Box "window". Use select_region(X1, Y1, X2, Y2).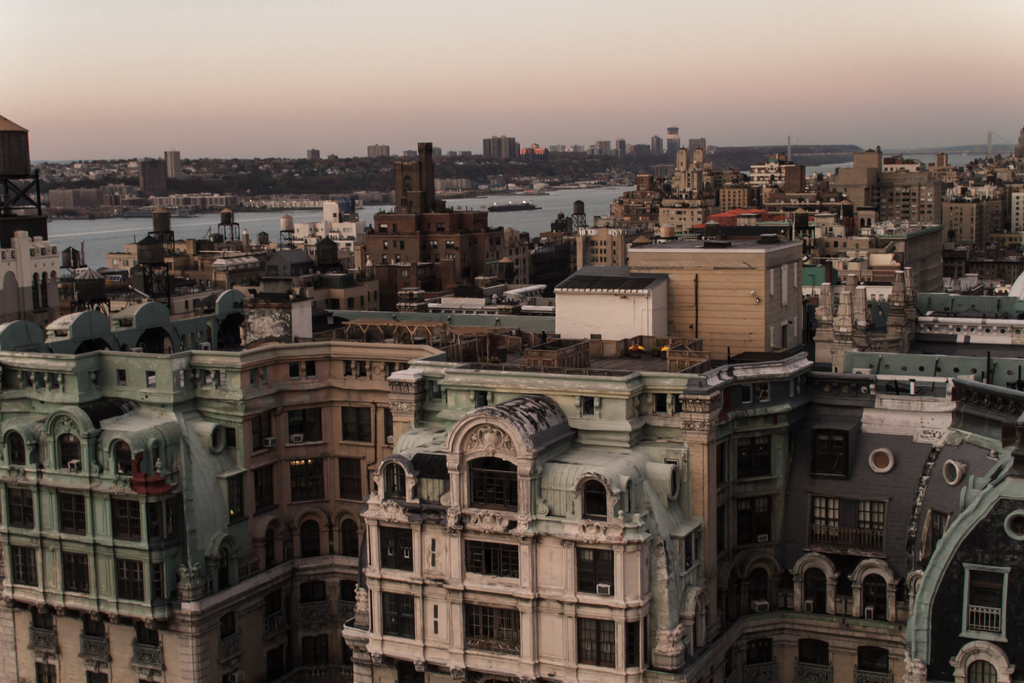
select_region(133, 624, 161, 664).
